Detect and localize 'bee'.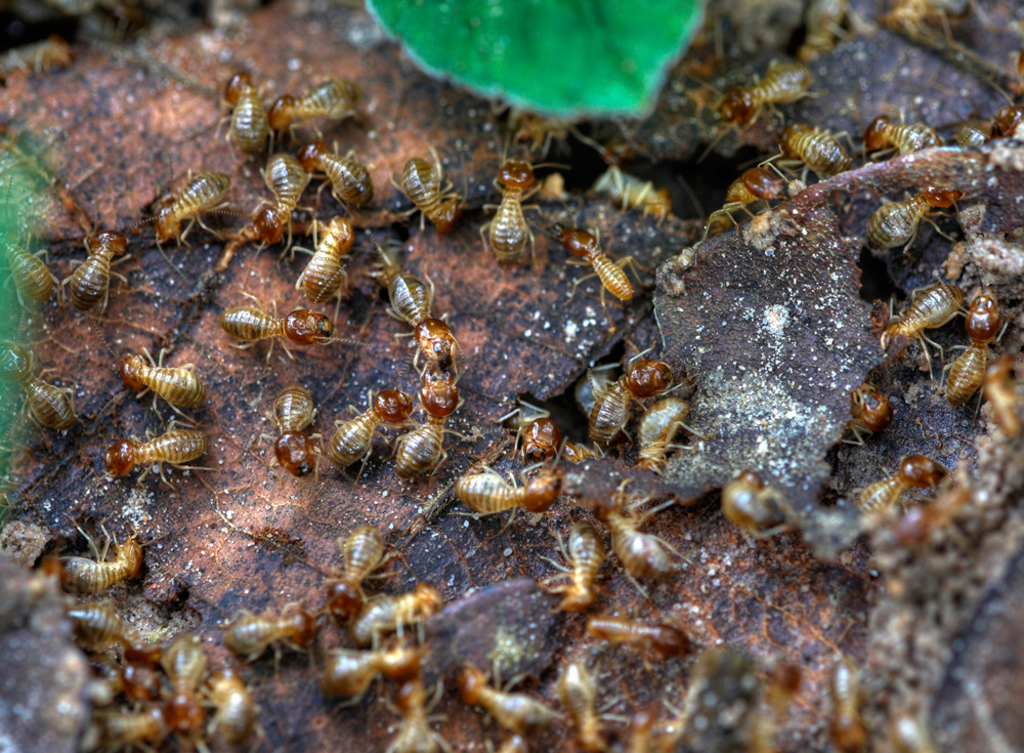
Localized at <region>315, 524, 413, 627</region>.
